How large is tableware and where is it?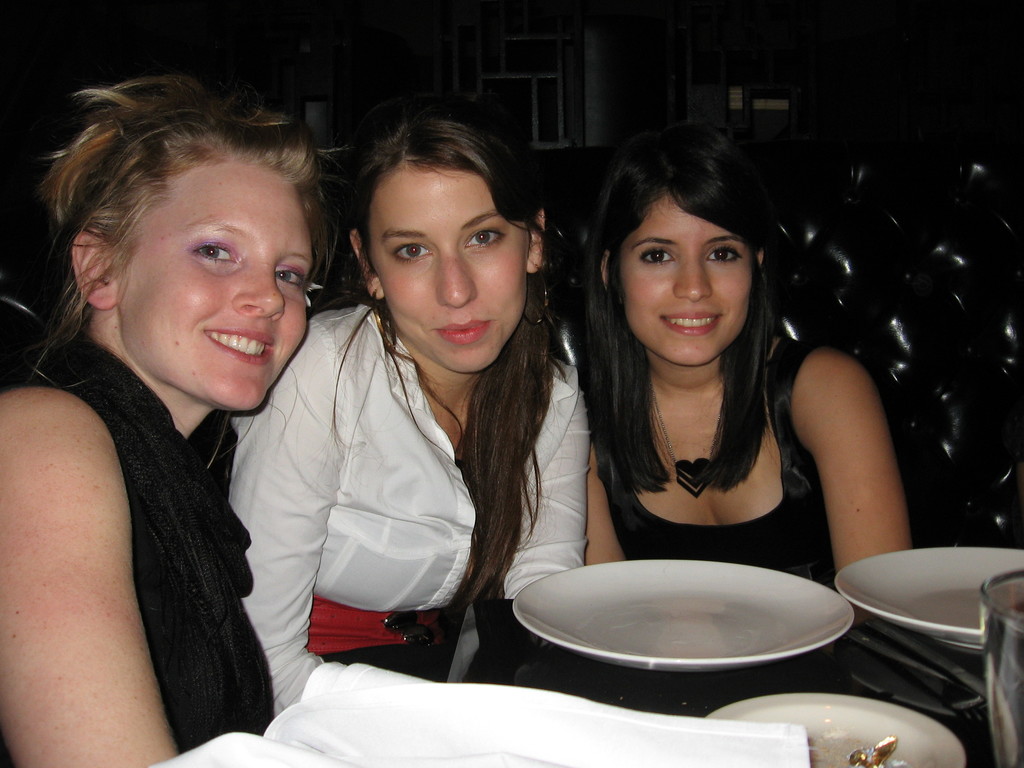
Bounding box: {"left": 511, "top": 559, "right": 855, "bottom": 676}.
